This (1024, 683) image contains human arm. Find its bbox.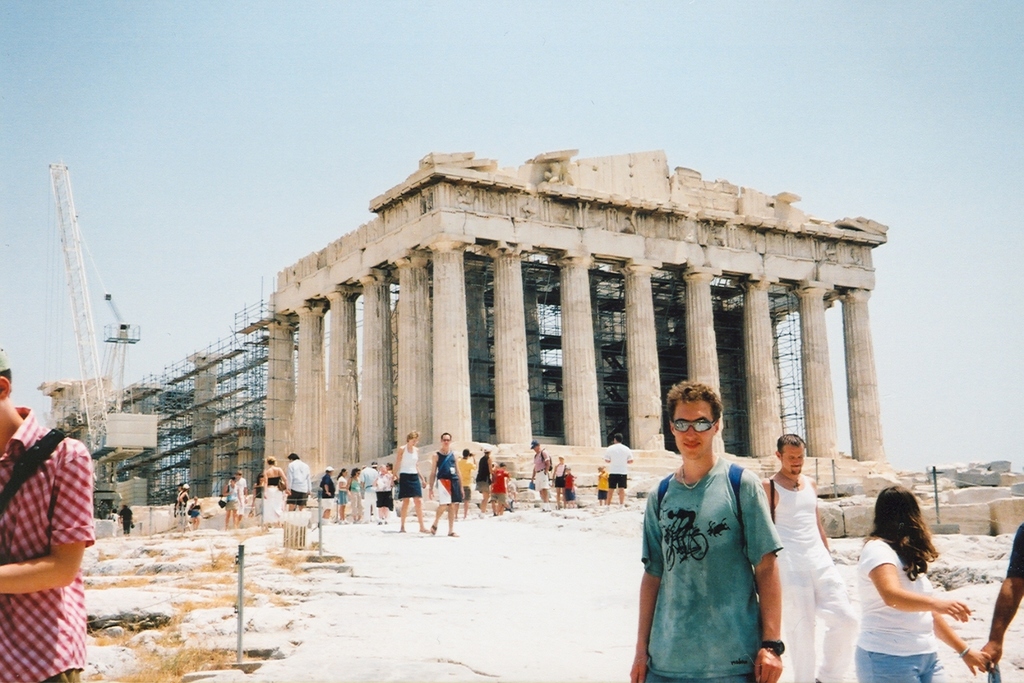
region(542, 447, 553, 478).
